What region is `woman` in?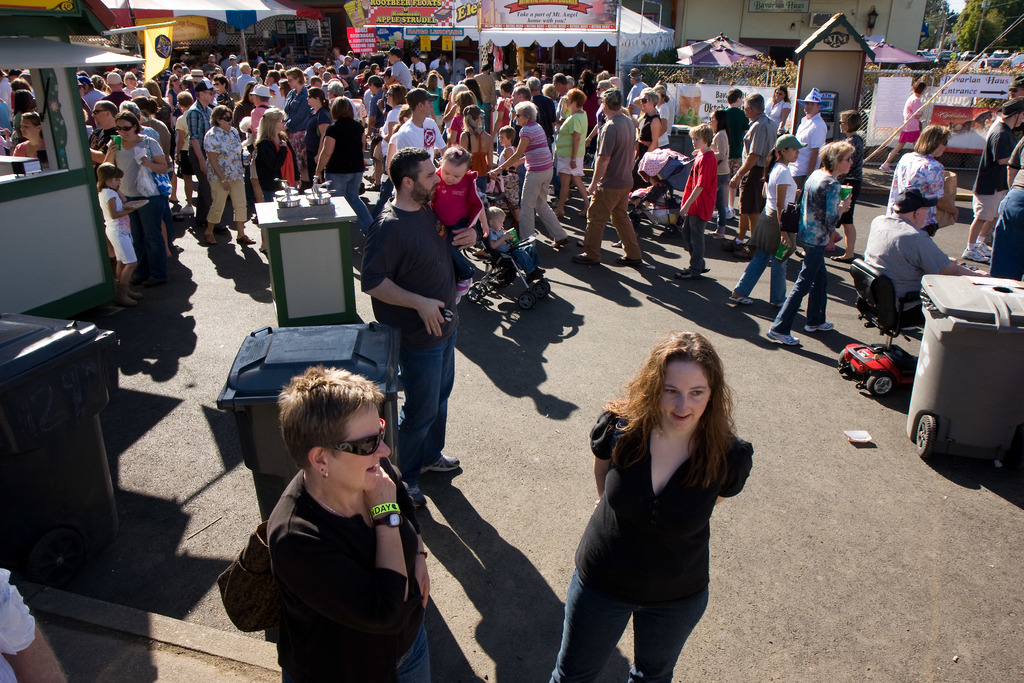
x1=188 y1=100 x2=253 y2=252.
